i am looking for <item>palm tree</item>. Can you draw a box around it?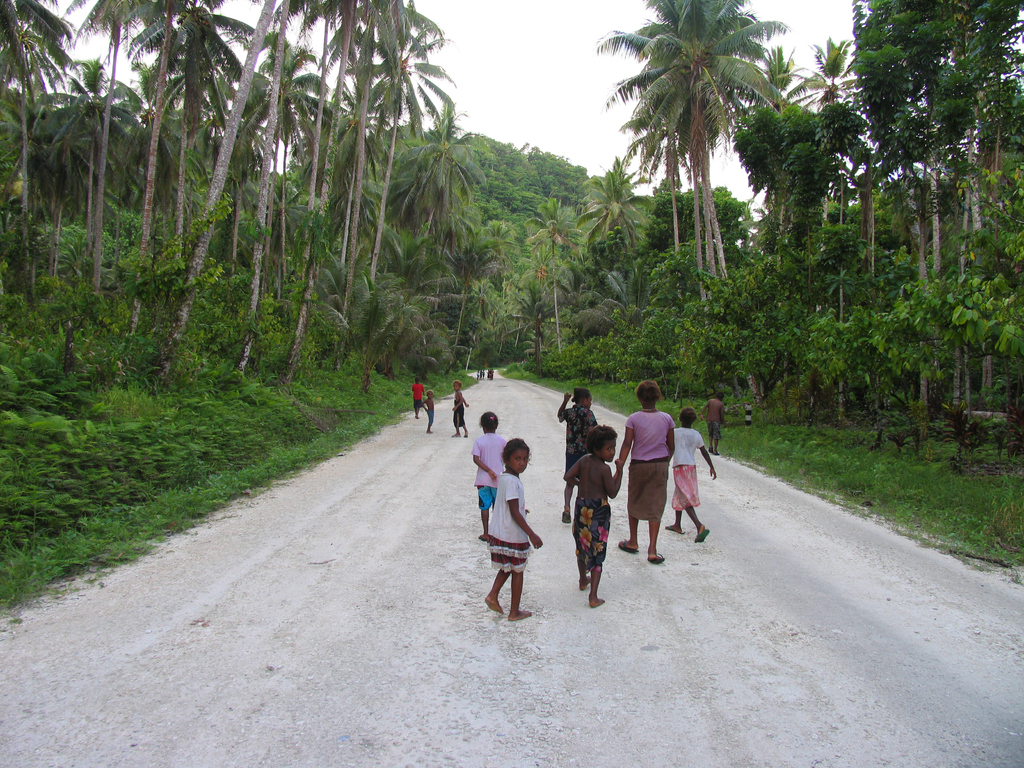
Sure, the bounding box is x1=98 y1=0 x2=214 y2=237.
